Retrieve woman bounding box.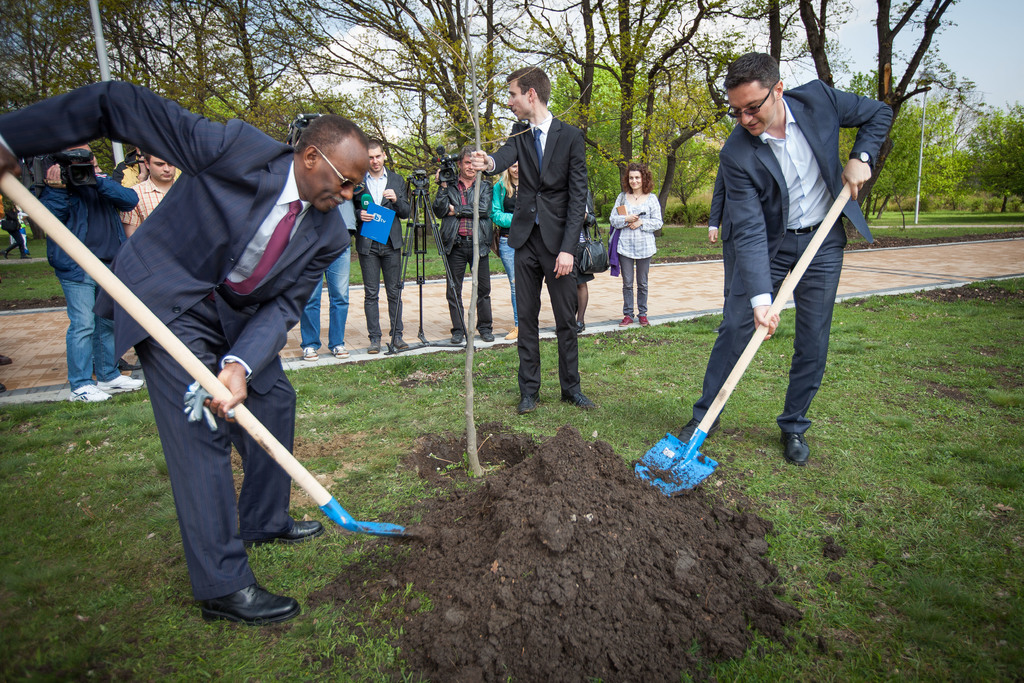
Bounding box: [490, 163, 517, 338].
